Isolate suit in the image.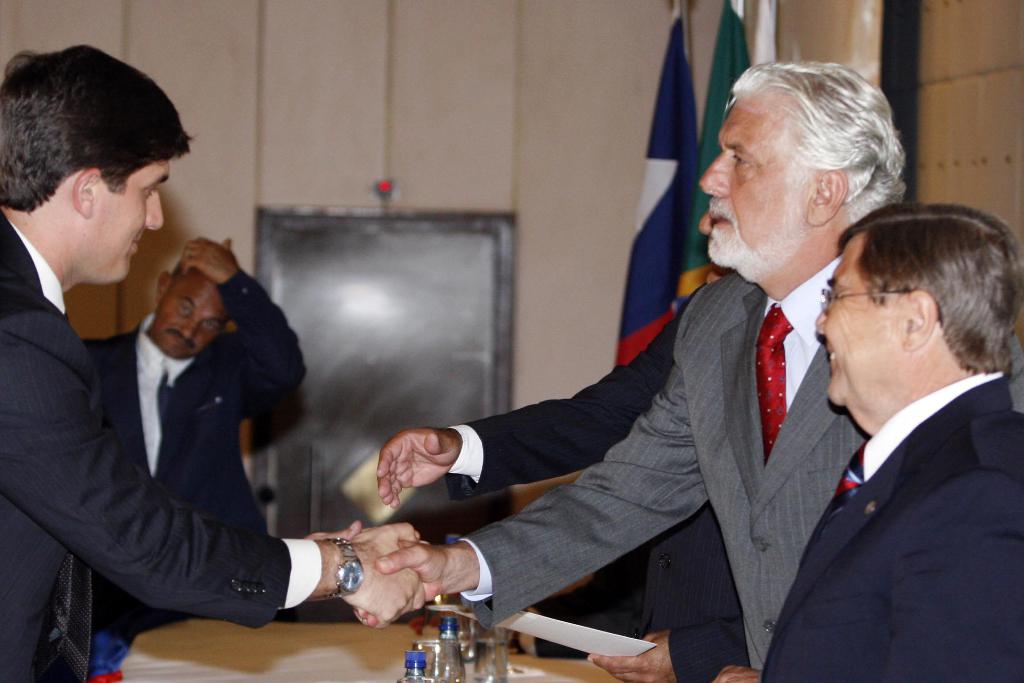
Isolated region: (460,273,1023,667).
